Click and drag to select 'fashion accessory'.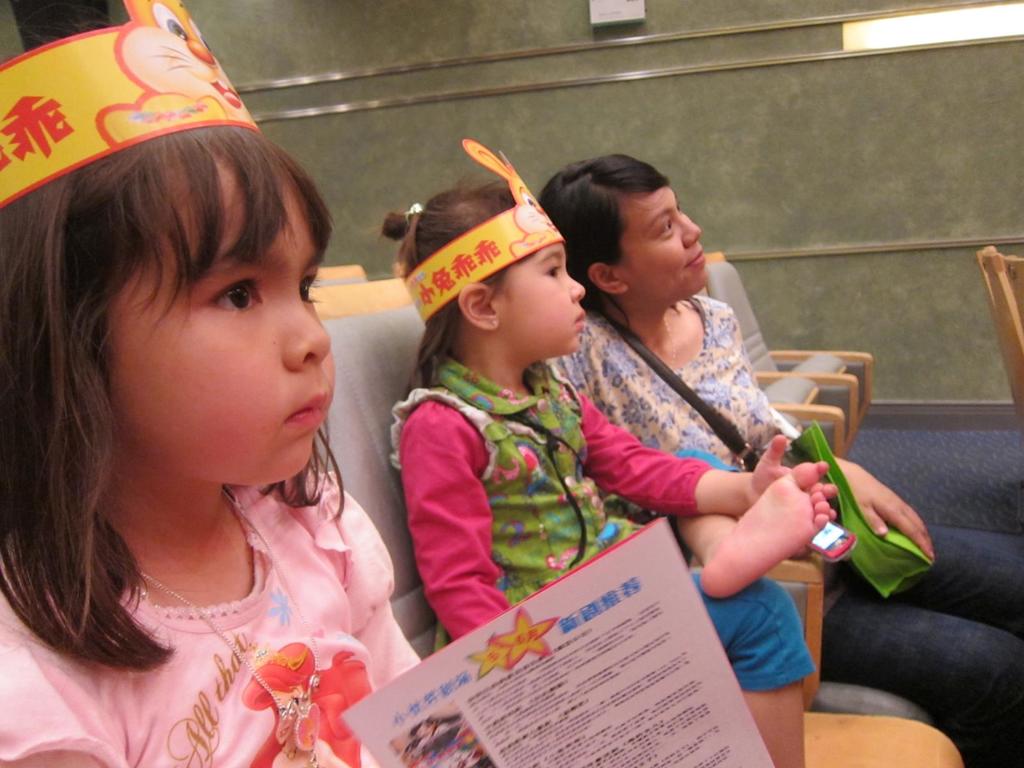
Selection: left=140, top=486, right=323, bottom=761.
